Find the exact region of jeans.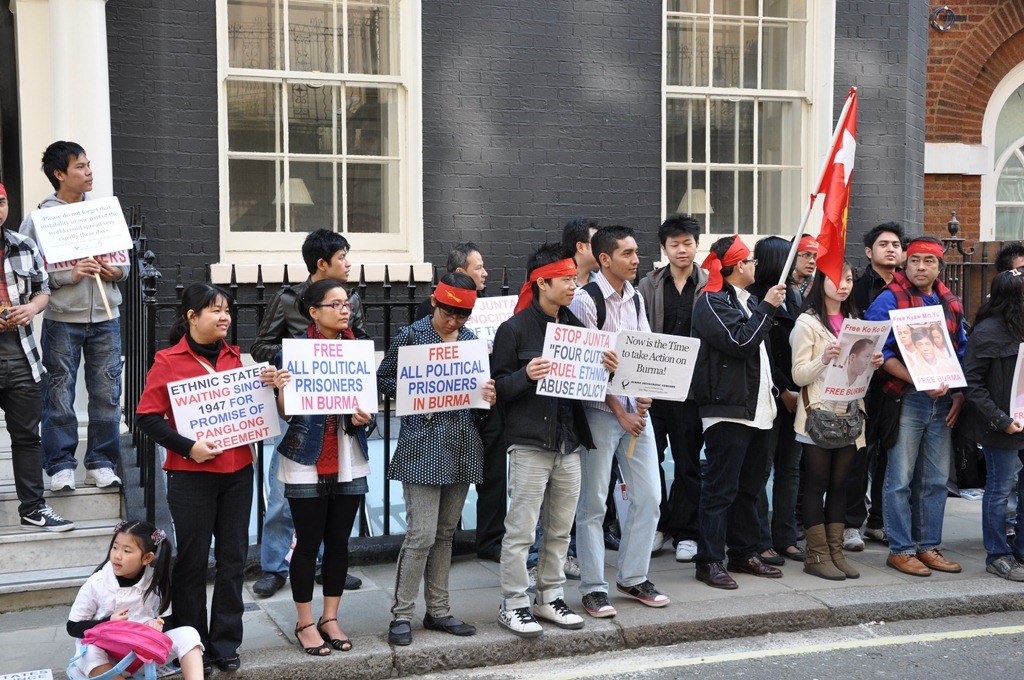
Exact region: 507 450 583 605.
